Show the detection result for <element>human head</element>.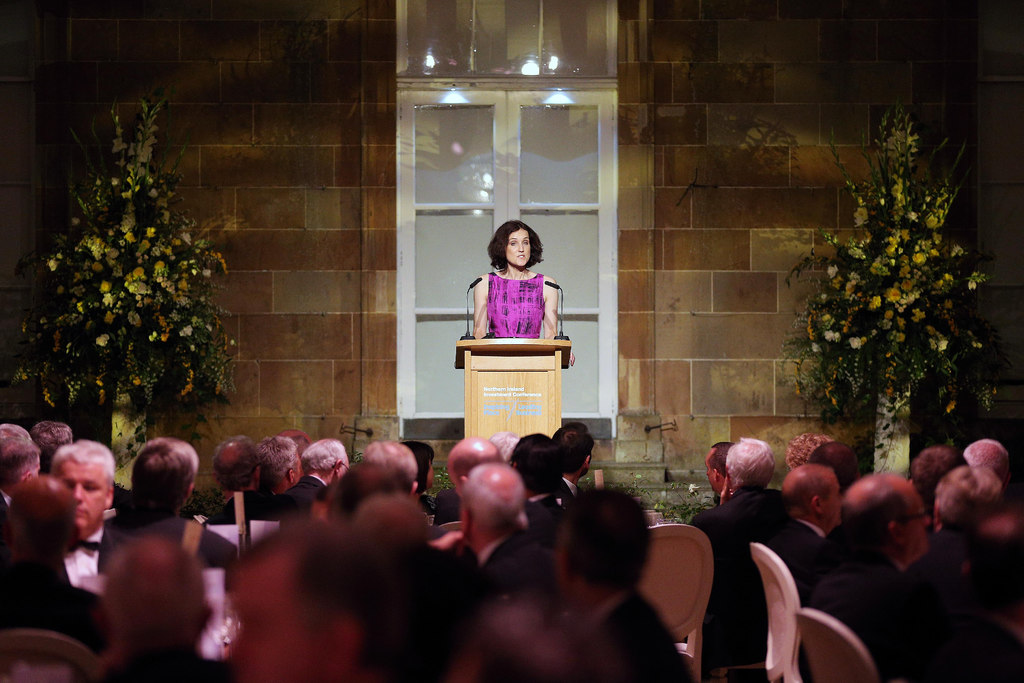
(x1=209, y1=436, x2=259, y2=488).
